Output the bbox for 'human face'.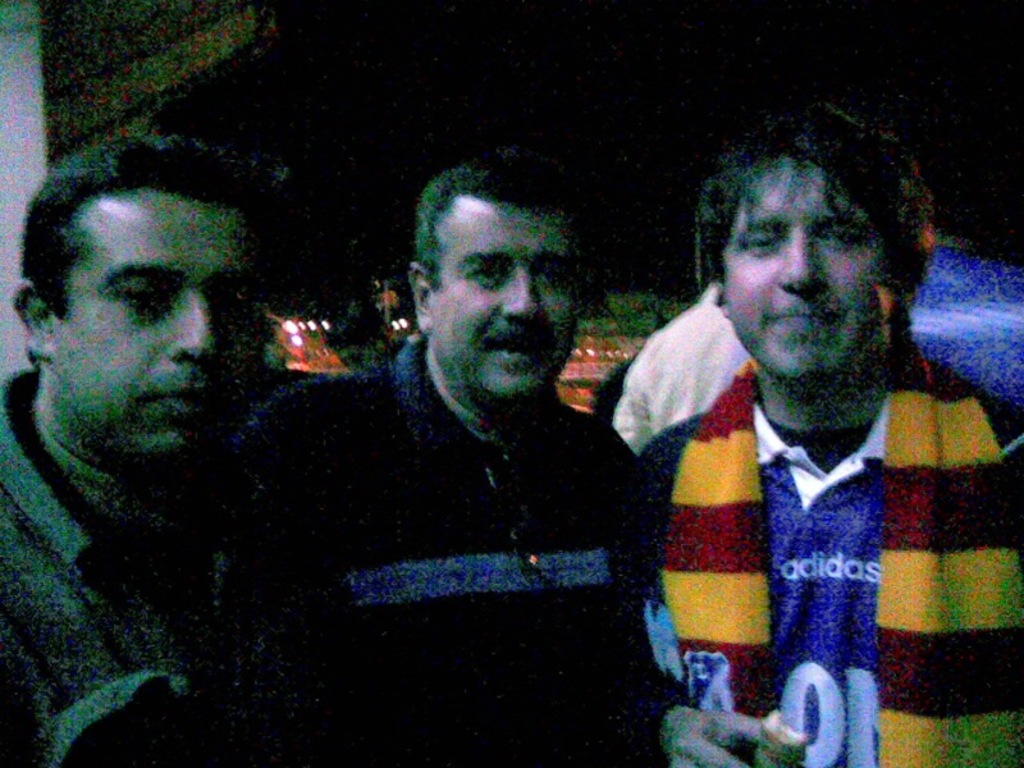
{"left": 726, "top": 160, "right": 901, "bottom": 384}.
